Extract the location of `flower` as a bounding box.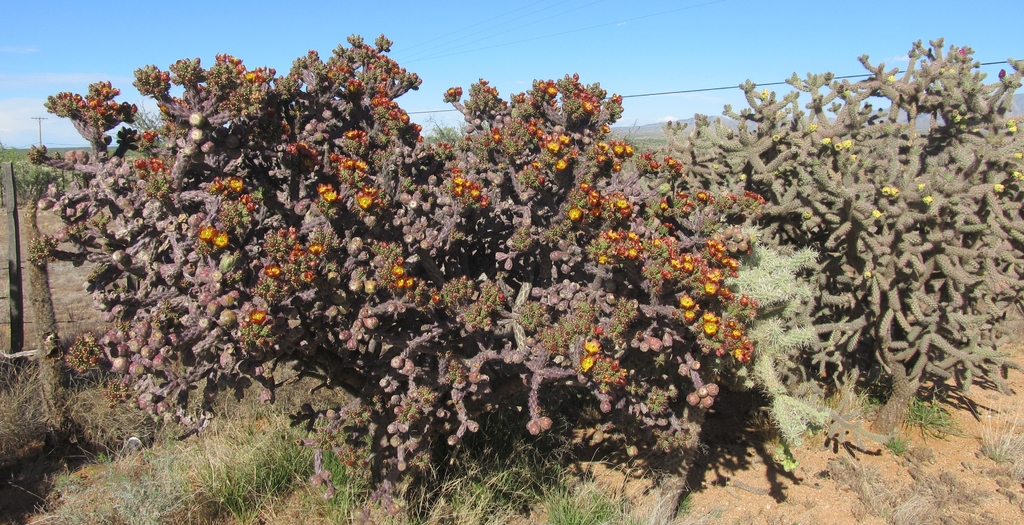
(x1=211, y1=228, x2=230, y2=250).
